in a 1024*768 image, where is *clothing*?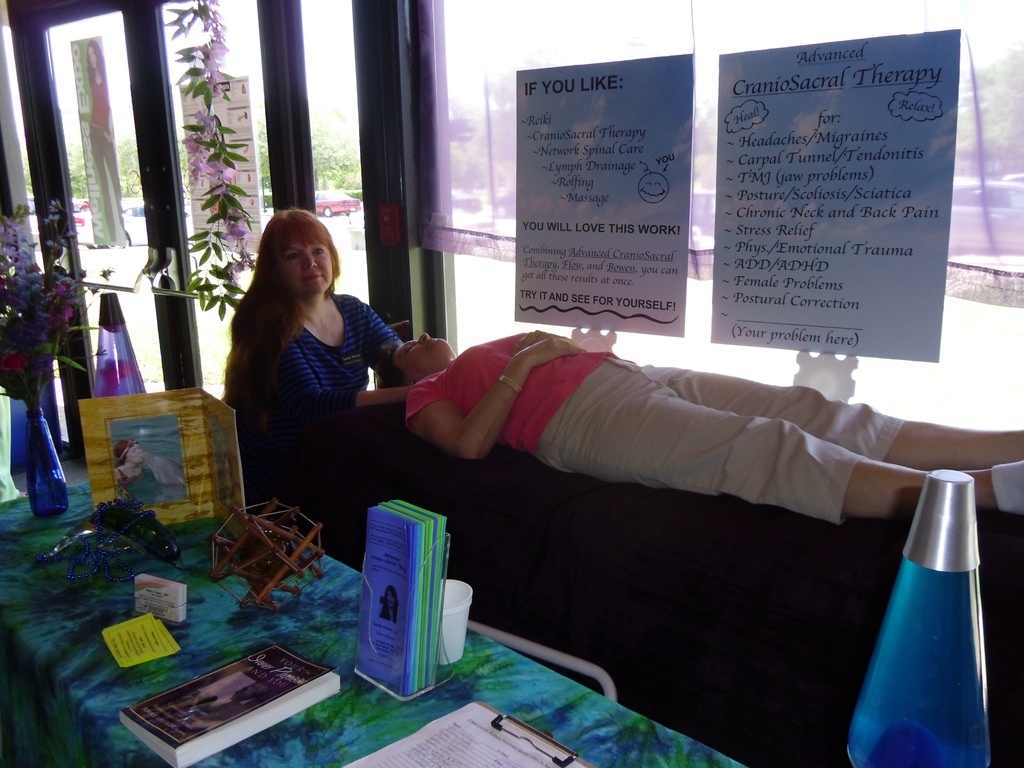
Rect(401, 324, 906, 531).
